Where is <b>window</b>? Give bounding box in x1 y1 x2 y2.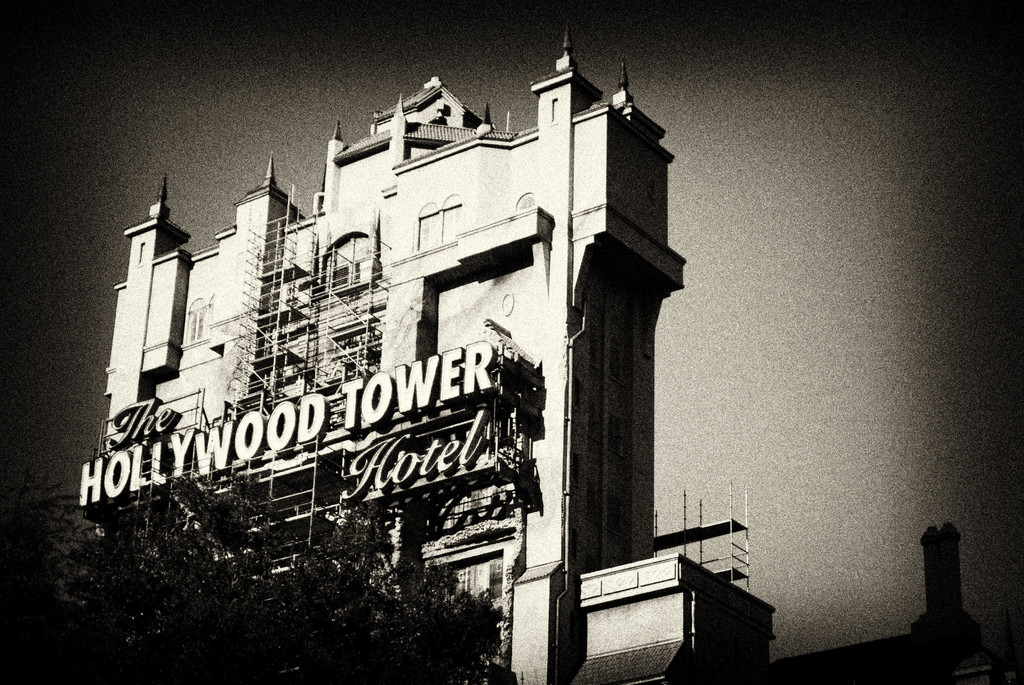
189 301 202 342.
